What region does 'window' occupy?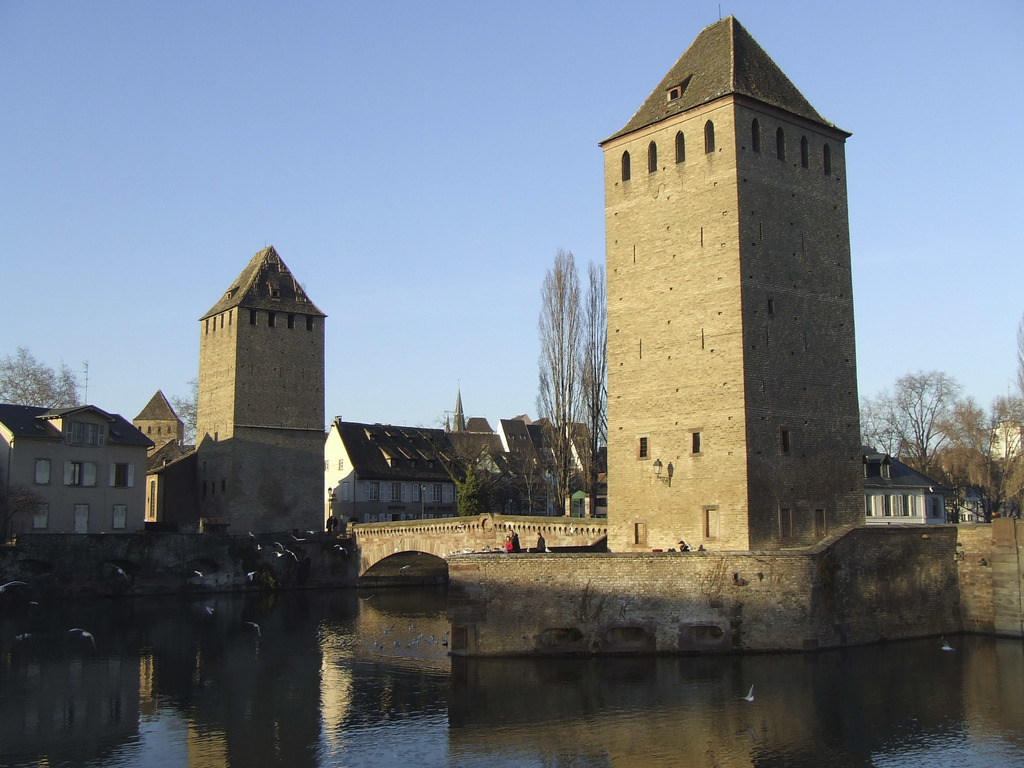
{"left": 636, "top": 437, "right": 648, "bottom": 458}.
